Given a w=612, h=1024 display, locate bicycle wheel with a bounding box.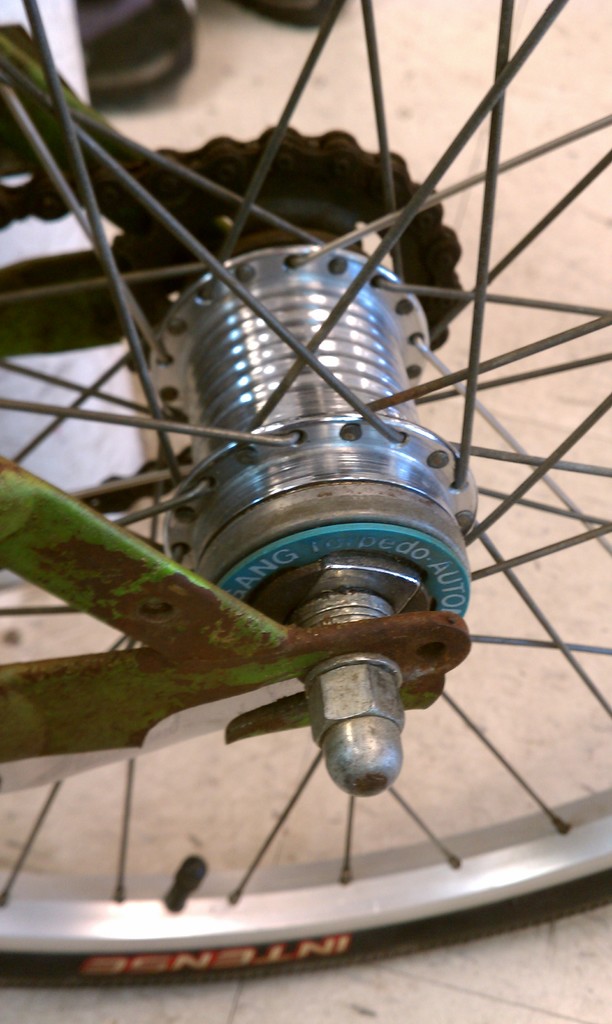
Located: 0,0,611,989.
